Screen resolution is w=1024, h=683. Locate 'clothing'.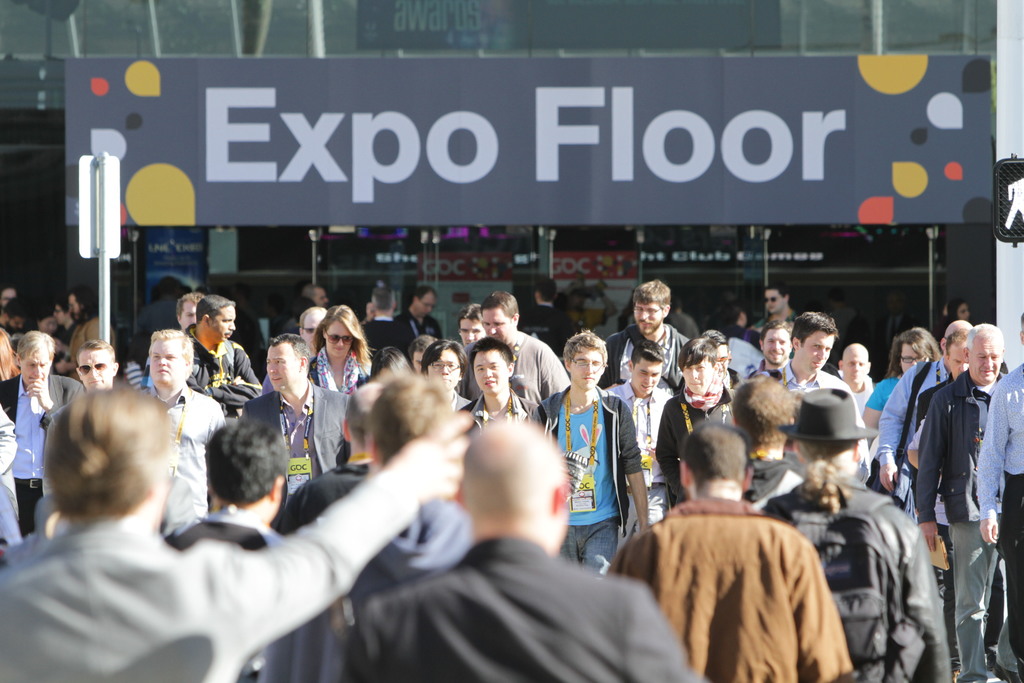
bbox=[769, 478, 957, 682].
